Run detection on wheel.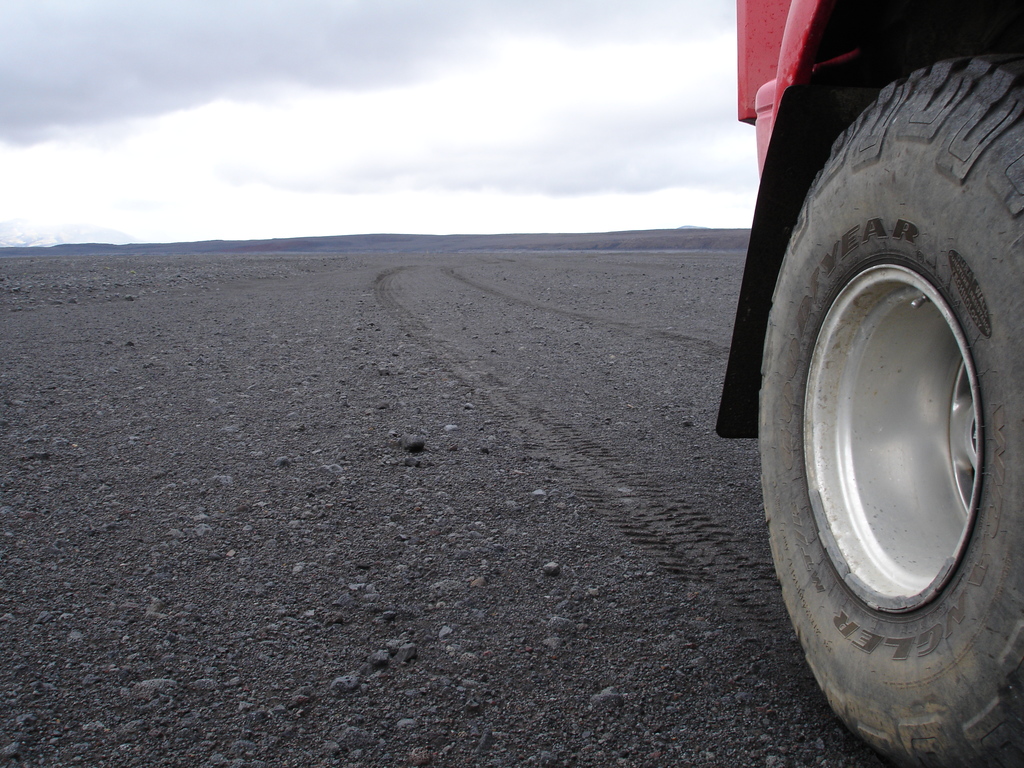
Result: 770,113,1009,721.
